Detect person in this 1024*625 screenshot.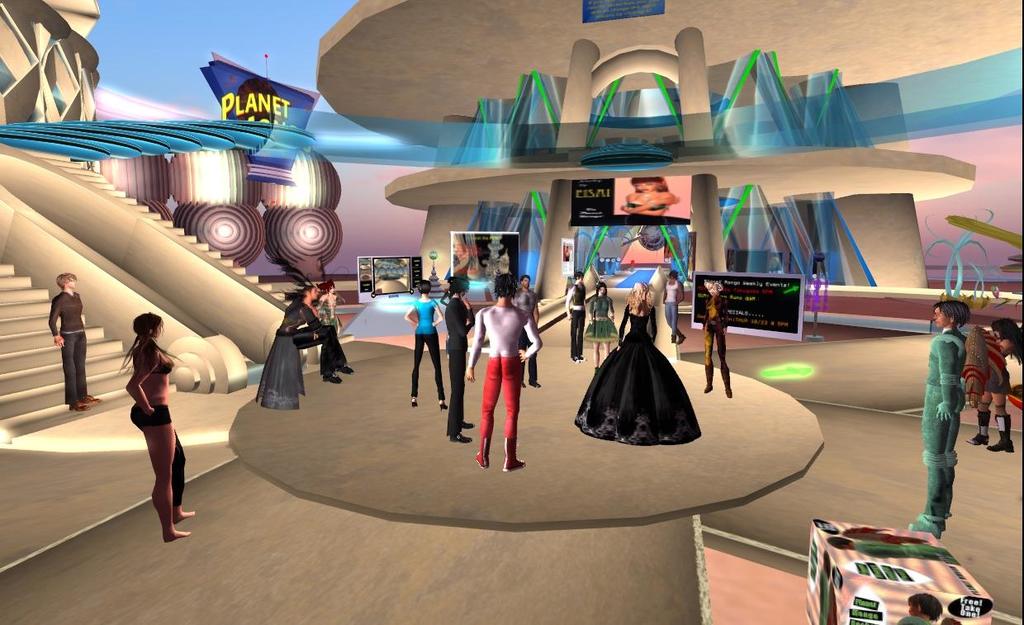
Detection: 254/286/358/410.
